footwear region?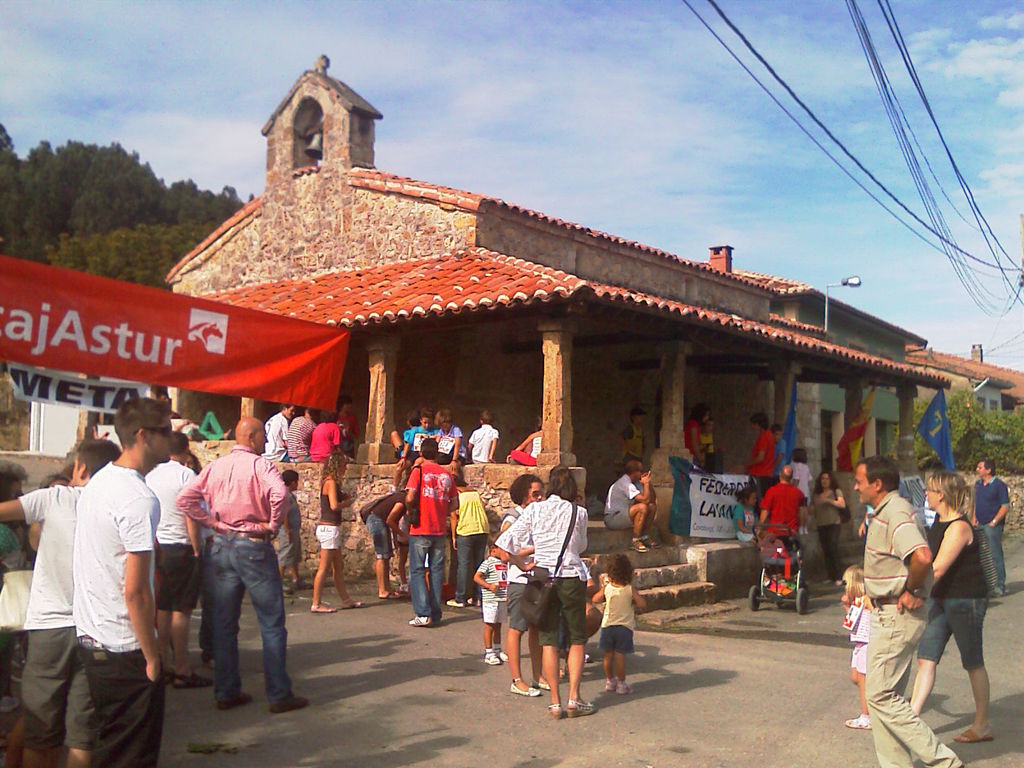
bbox(269, 695, 311, 710)
